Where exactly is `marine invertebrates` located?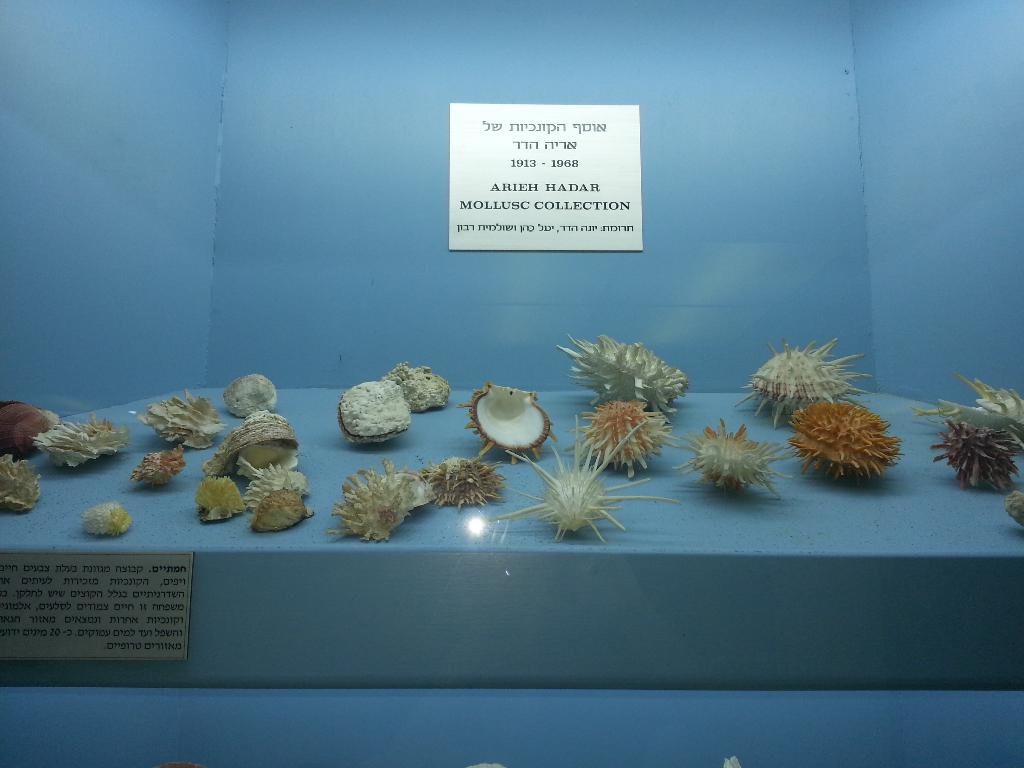
Its bounding box is (33, 413, 172, 468).
